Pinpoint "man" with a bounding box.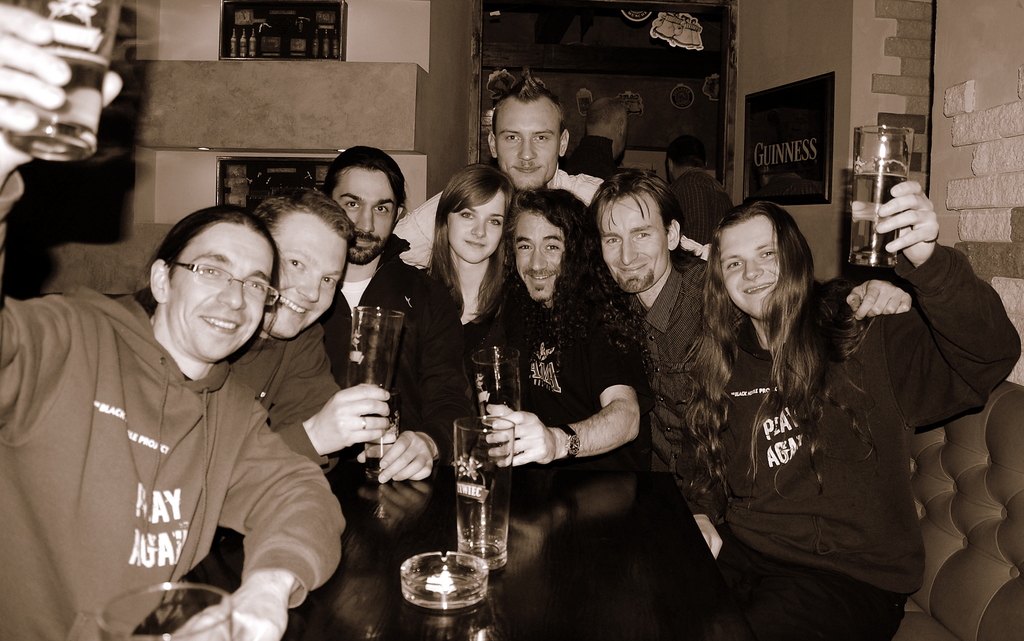
(left=297, top=142, right=467, bottom=492).
